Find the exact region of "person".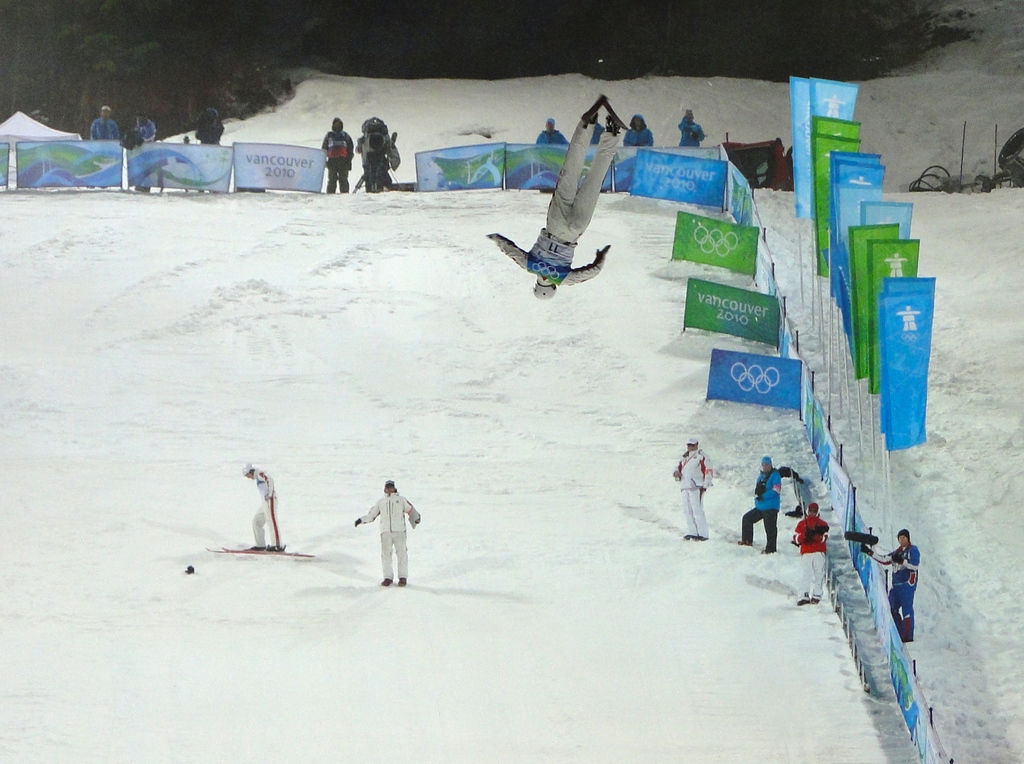
Exact region: 676/107/705/145.
